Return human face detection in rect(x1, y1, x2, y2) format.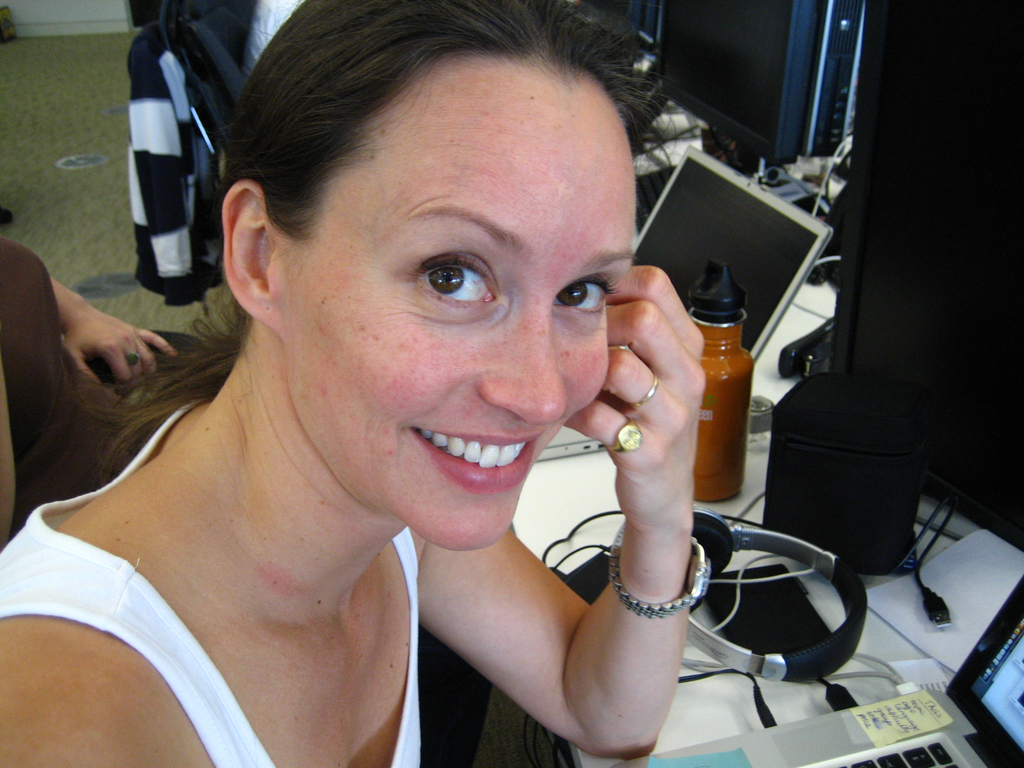
rect(285, 98, 634, 547).
